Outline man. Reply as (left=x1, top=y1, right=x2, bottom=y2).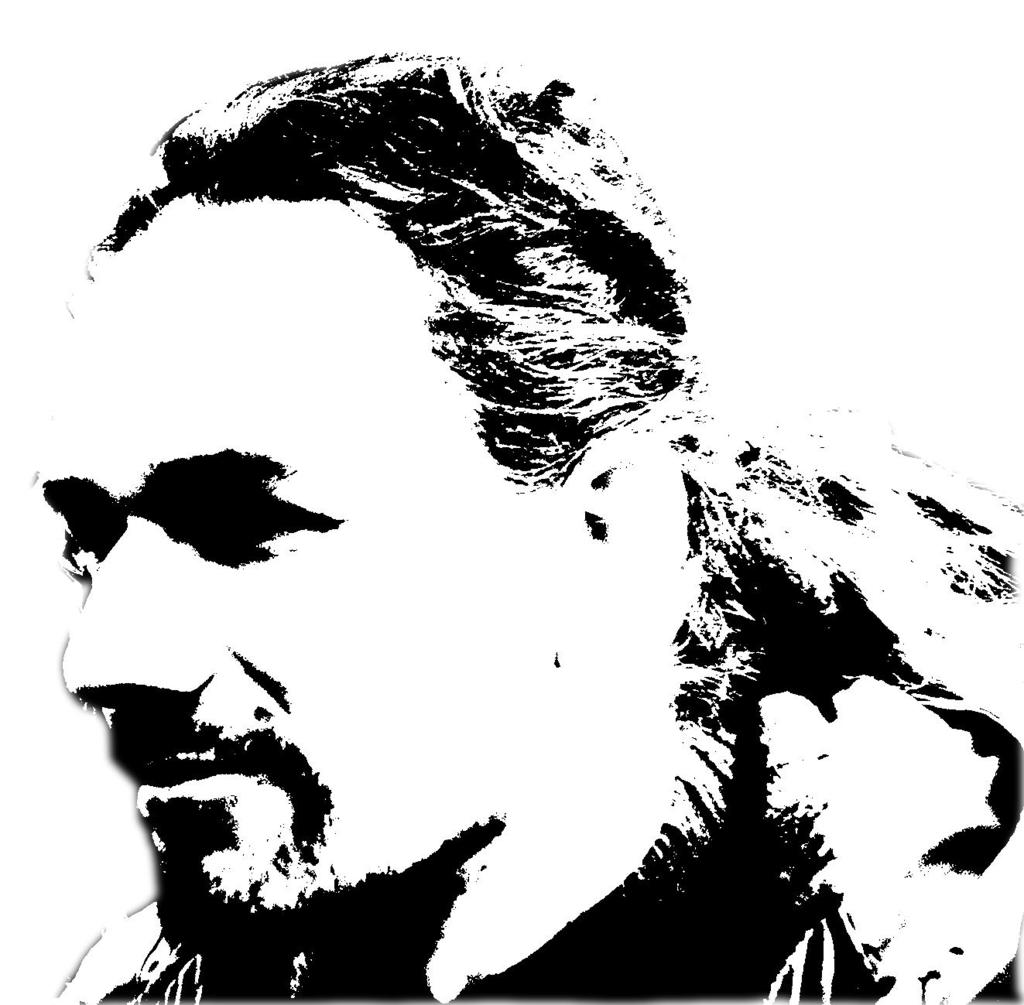
(left=15, top=41, right=1023, bottom=1004).
